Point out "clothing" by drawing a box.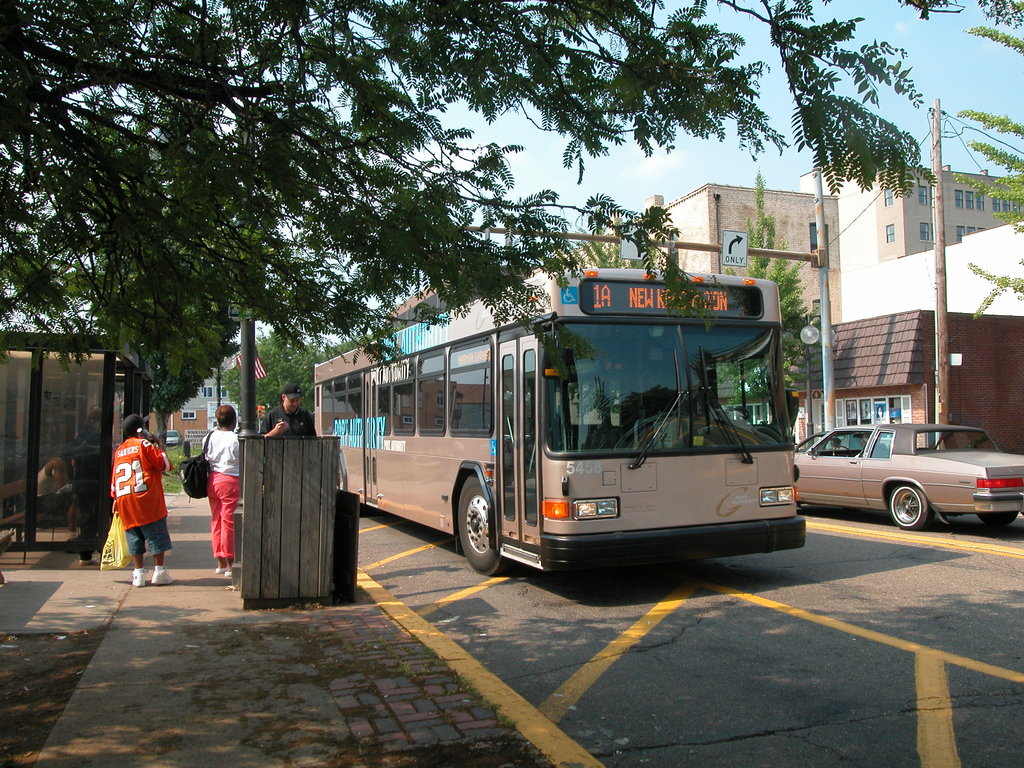
256 394 324 435.
